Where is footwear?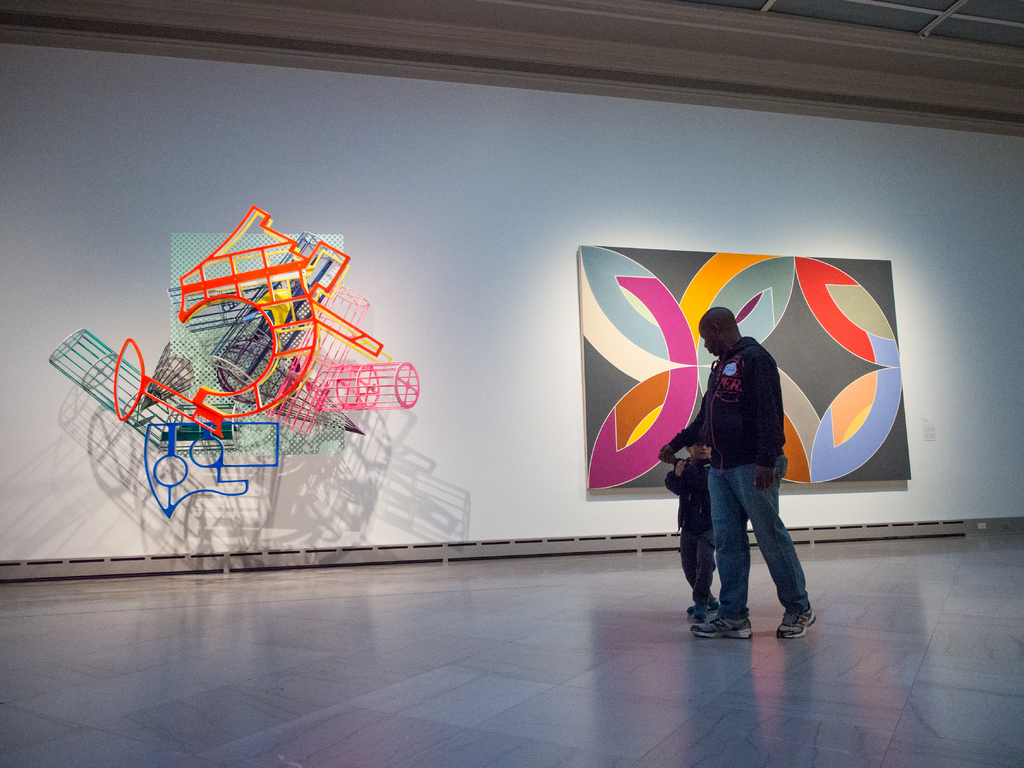
left=776, top=605, right=815, bottom=639.
